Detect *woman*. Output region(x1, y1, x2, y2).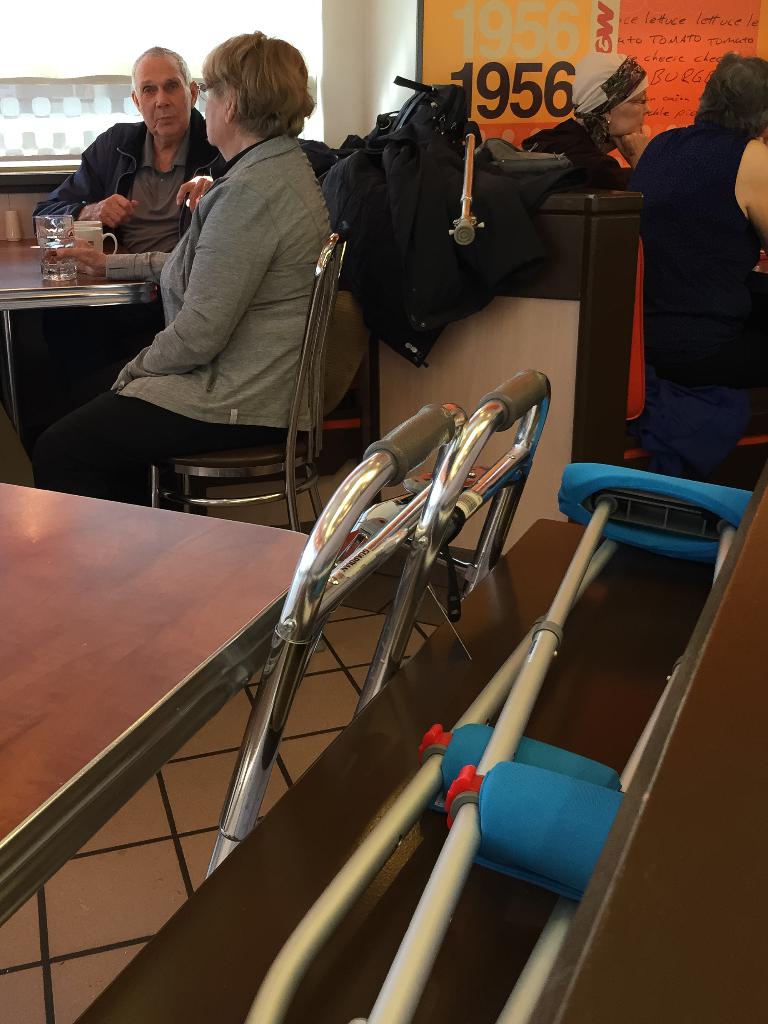
region(89, 42, 354, 528).
